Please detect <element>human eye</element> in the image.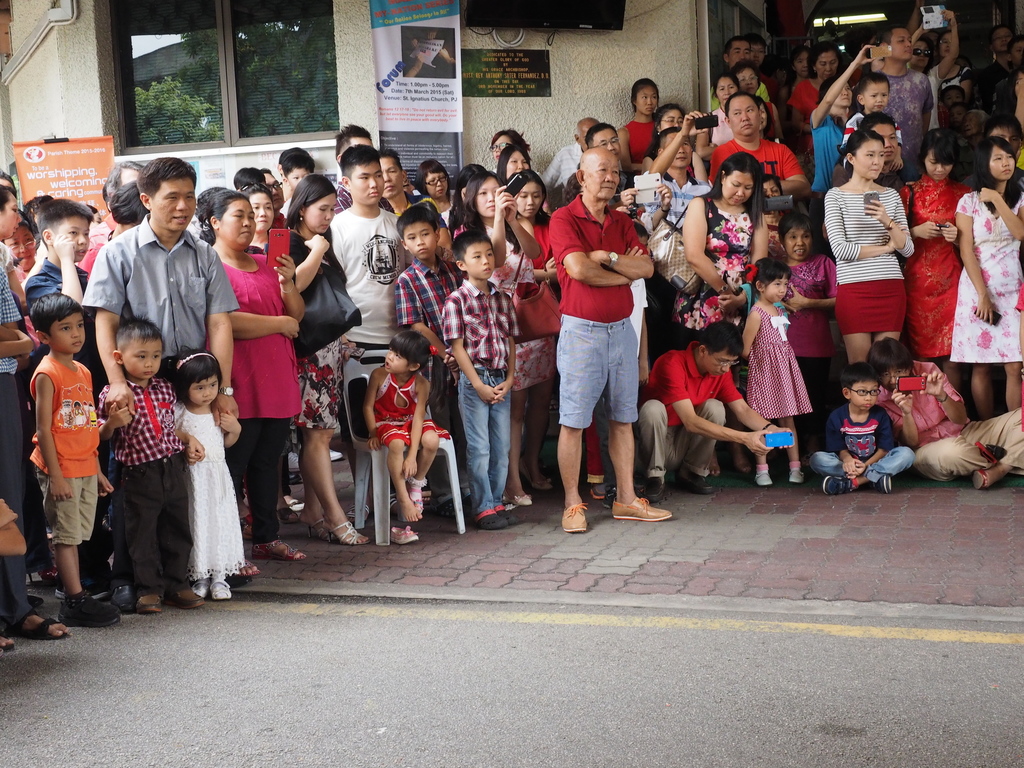
[404, 232, 415, 240].
